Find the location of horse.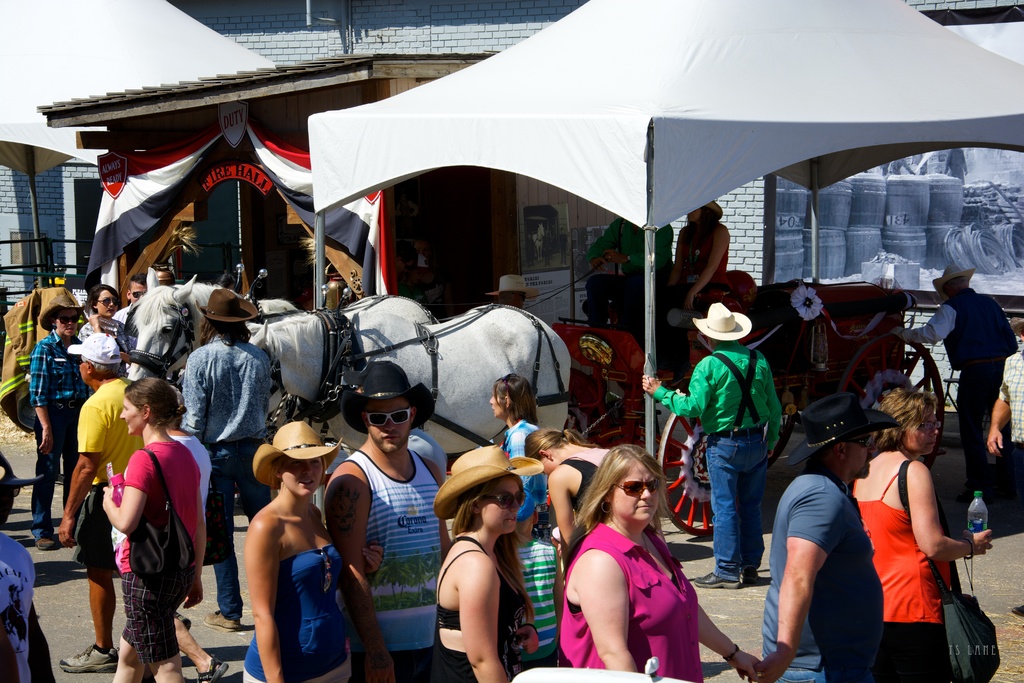
Location: (245,301,572,455).
